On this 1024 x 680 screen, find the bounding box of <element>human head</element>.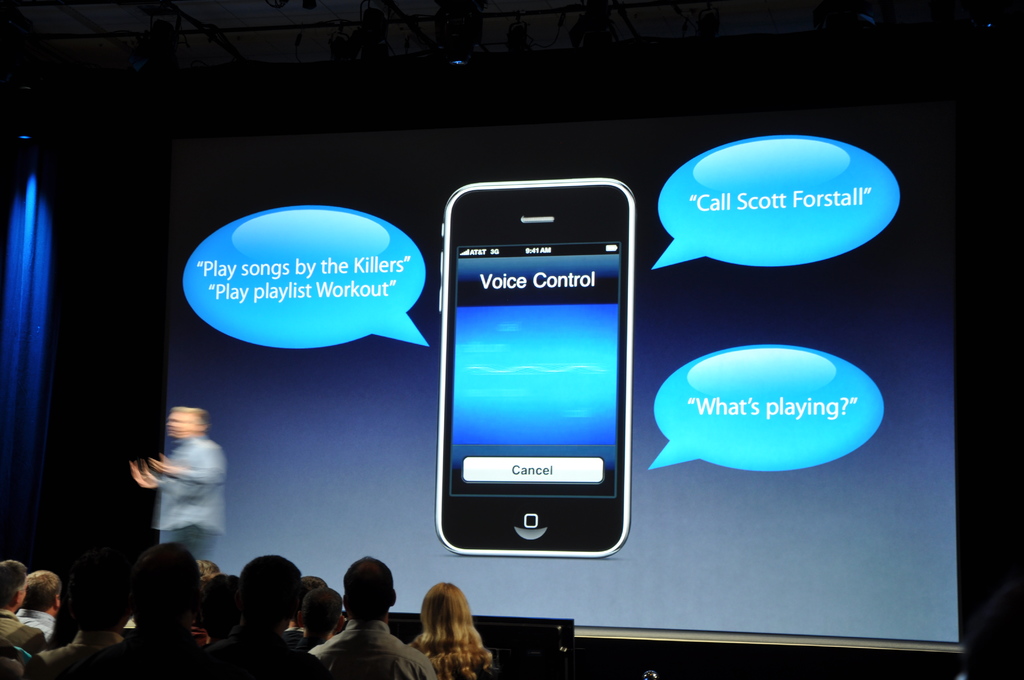
Bounding box: <region>200, 558, 218, 579</region>.
